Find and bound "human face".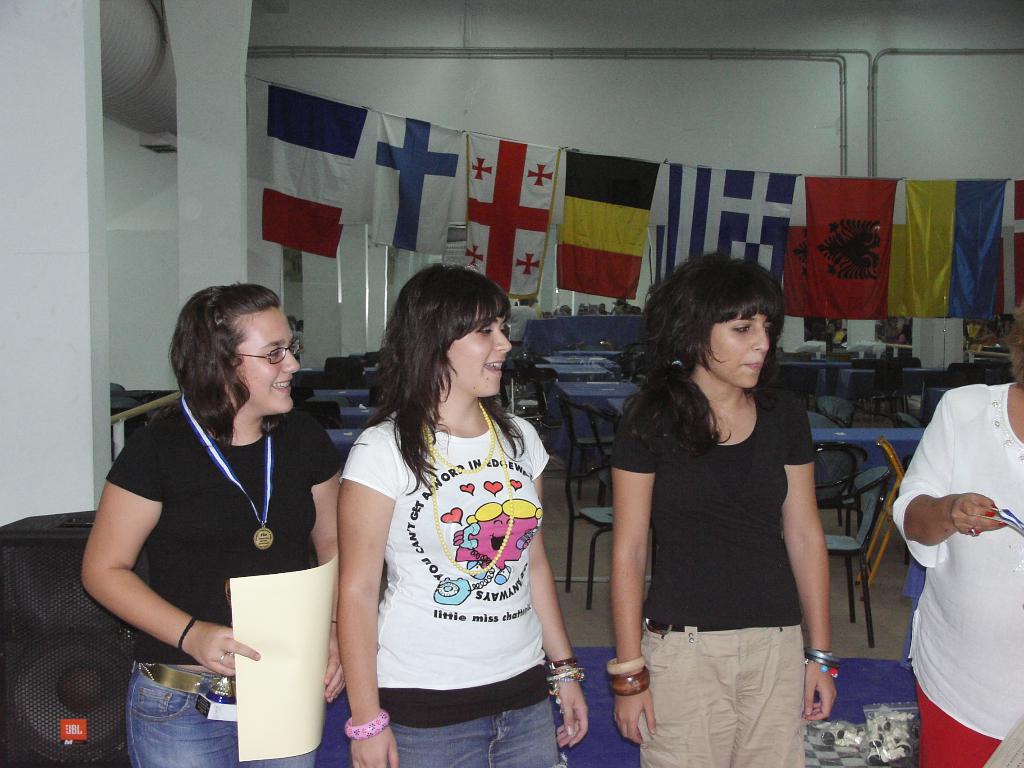
Bound: locate(452, 306, 511, 398).
